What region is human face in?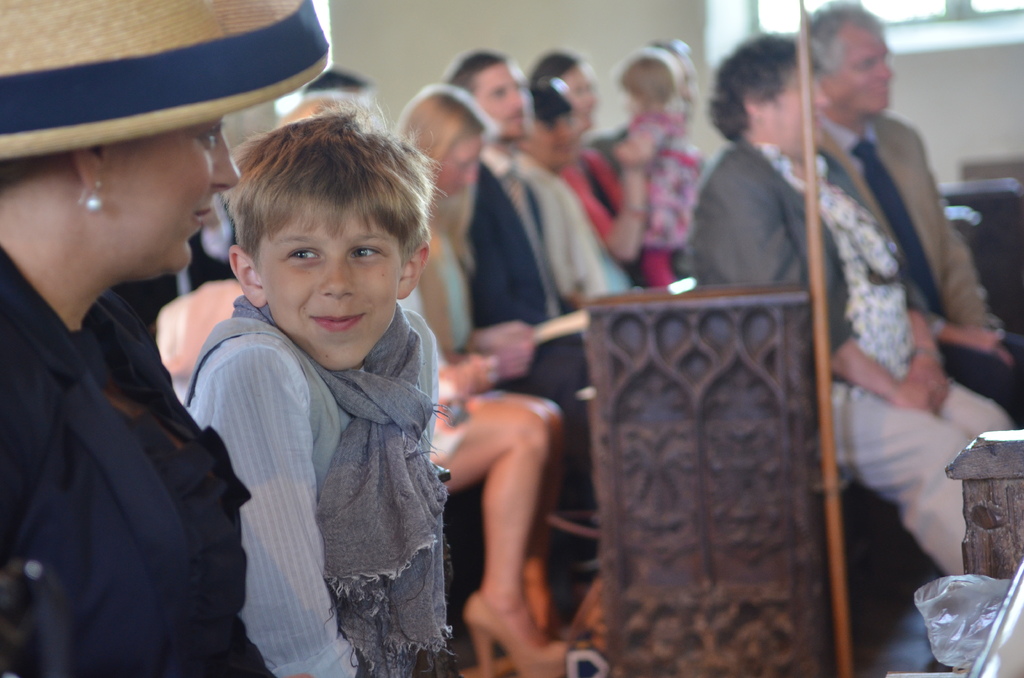
<region>833, 30, 891, 113</region>.
